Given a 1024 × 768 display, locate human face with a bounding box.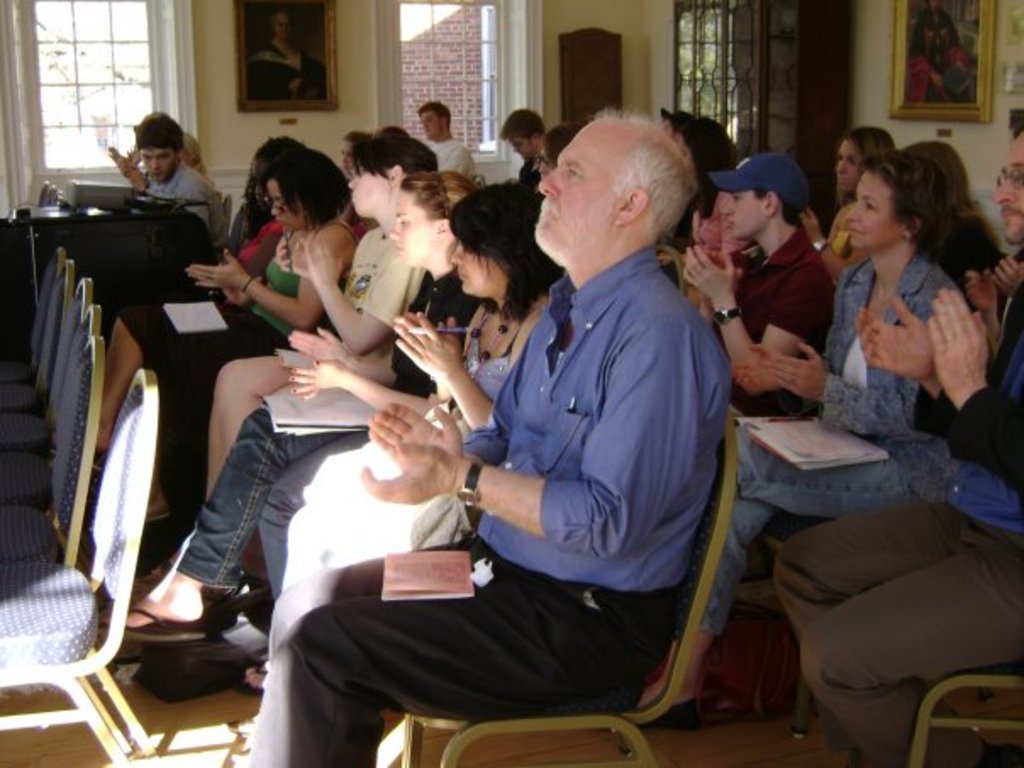
Located: 848,173,900,248.
